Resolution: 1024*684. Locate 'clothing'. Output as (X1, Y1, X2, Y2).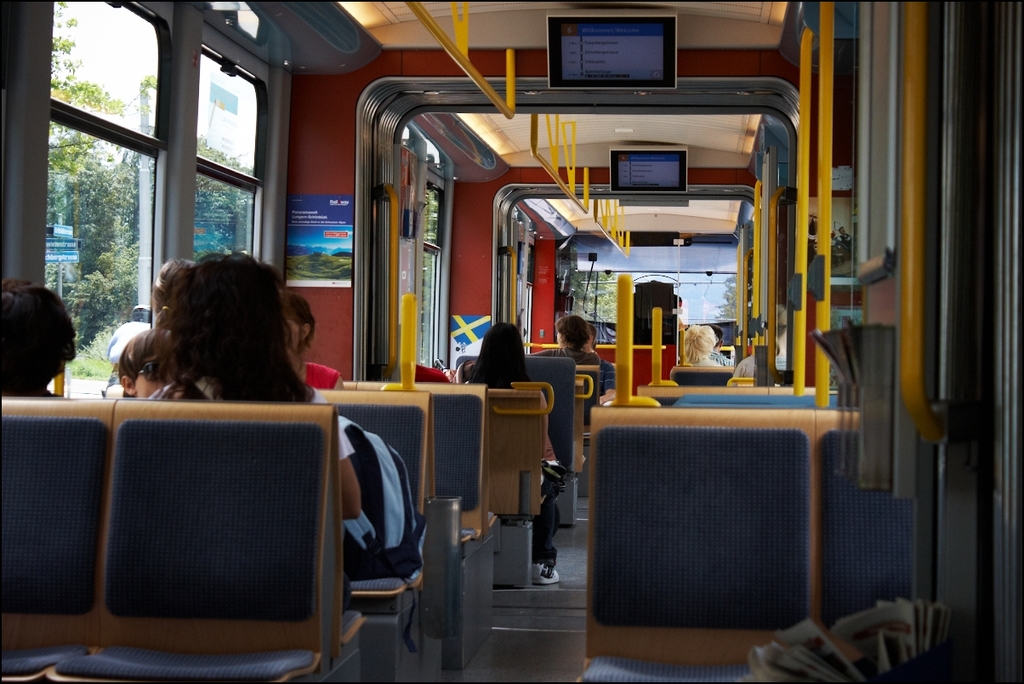
(710, 351, 729, 363).
